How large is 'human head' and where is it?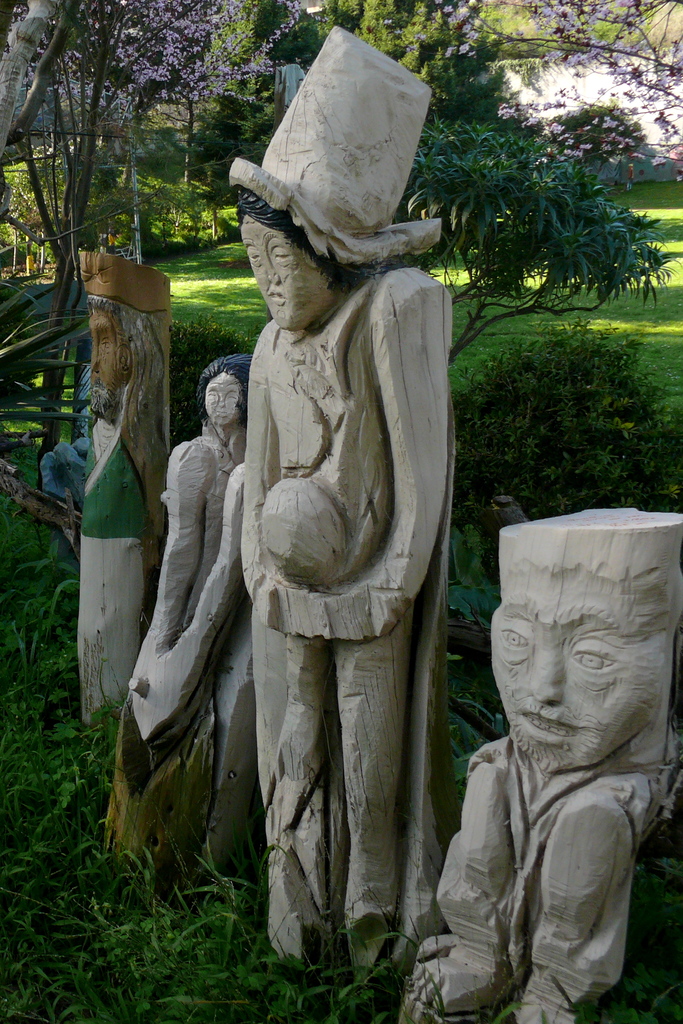
Bounding box: 226:24:436:335.
